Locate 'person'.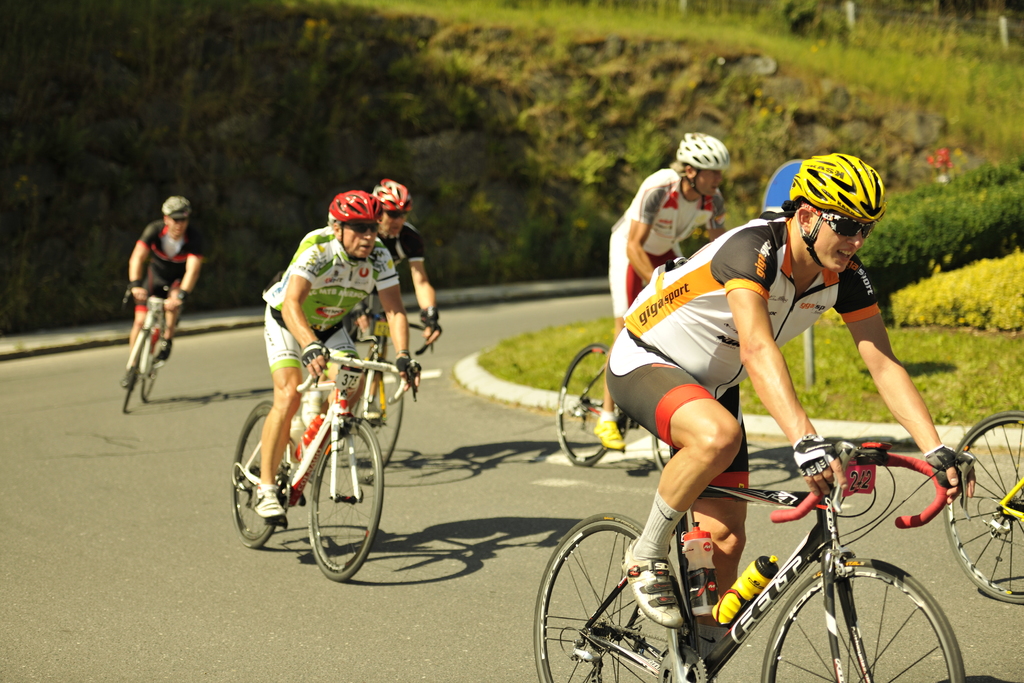
Bounding box: [117,195,204,391].
